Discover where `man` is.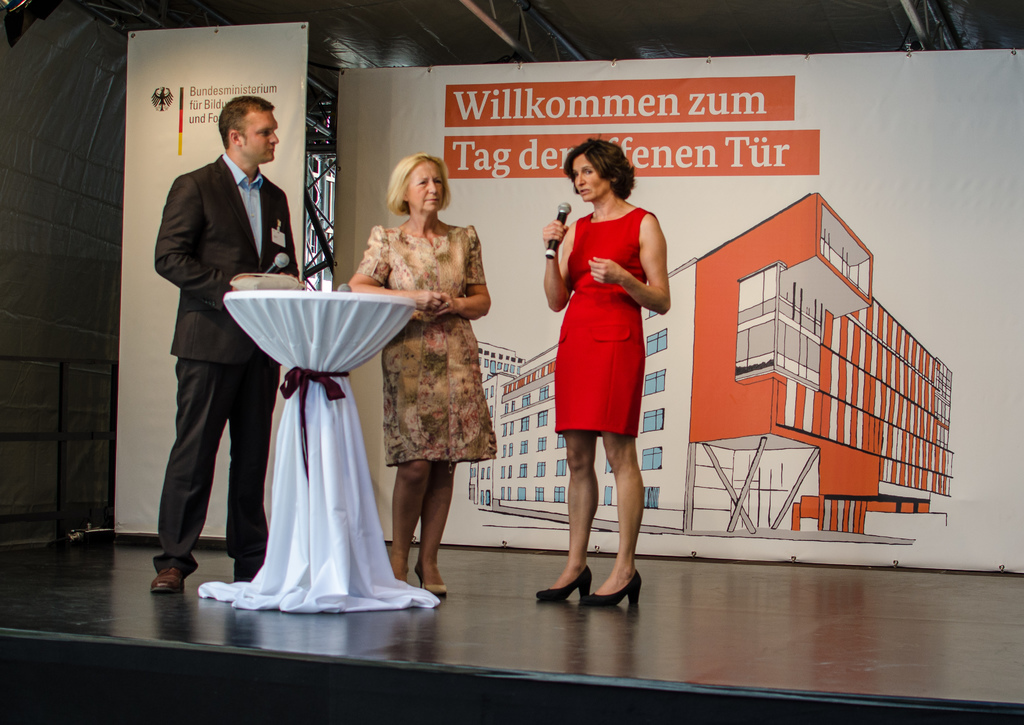
Discovered at {"x1": 147, "y1": 79, "x2": 292, "y2": 576}.
